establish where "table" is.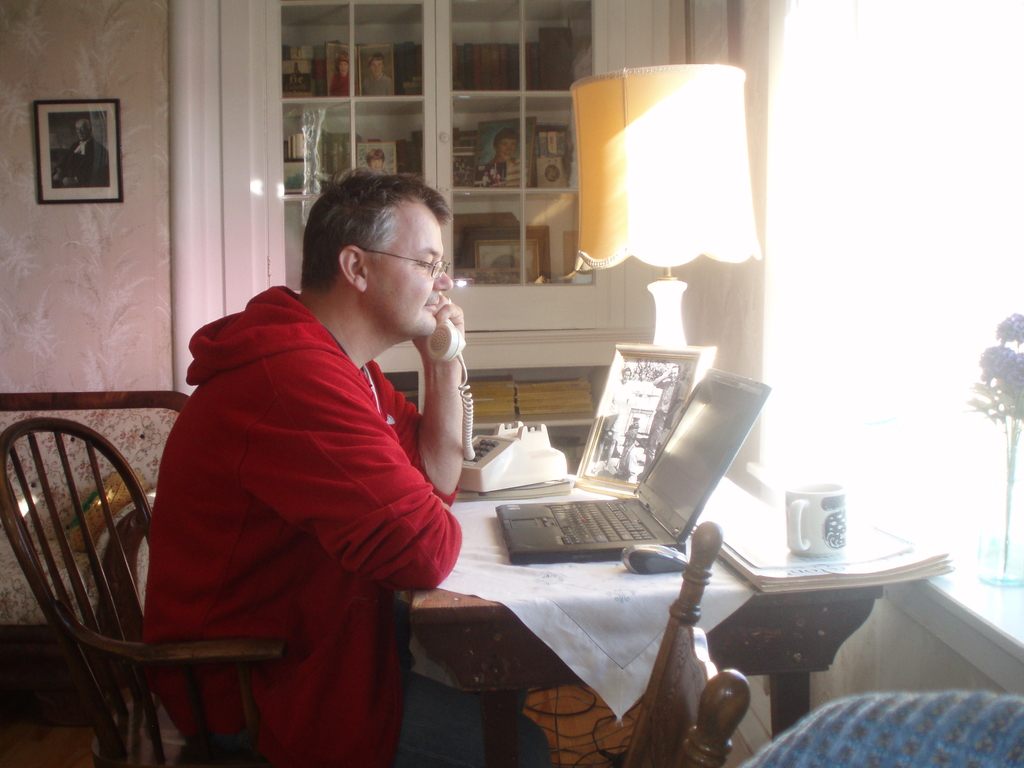
Established at (left=399, top=451, right=916, bottom=724).
